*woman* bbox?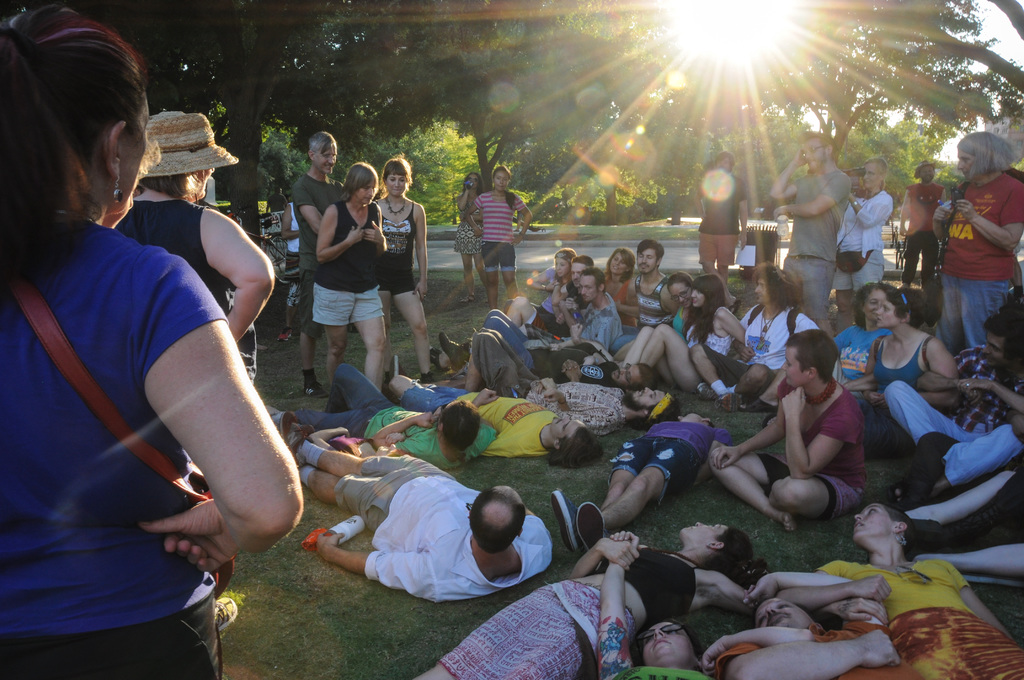
x1=668, y1=268, x2=699, y2=342
